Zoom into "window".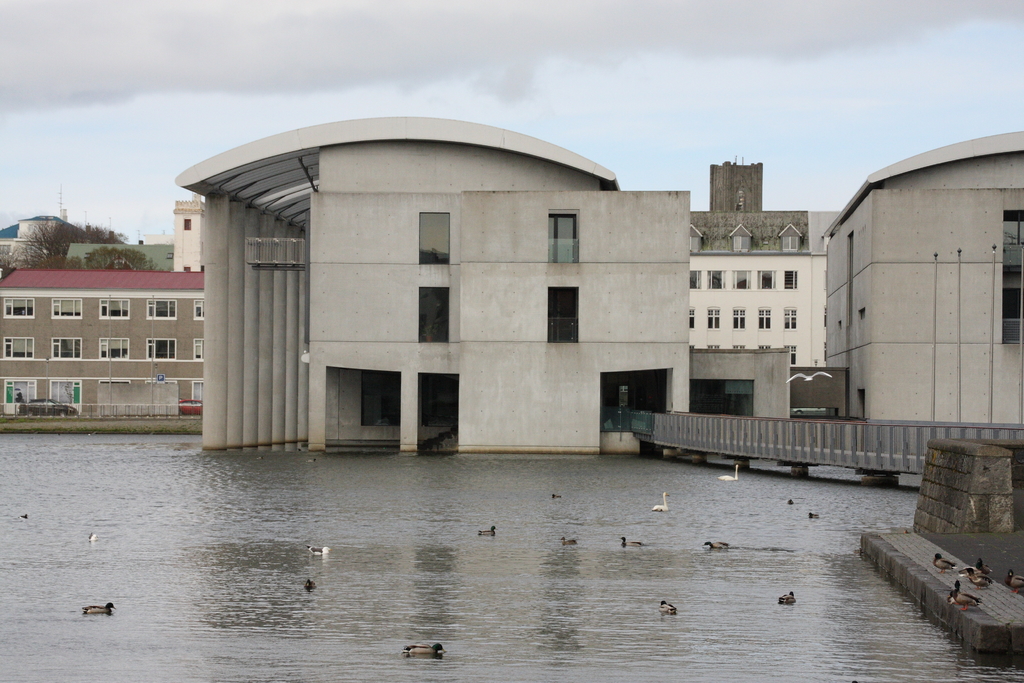
Zoom target: left=785, top=309, right=796, bottom=331.
